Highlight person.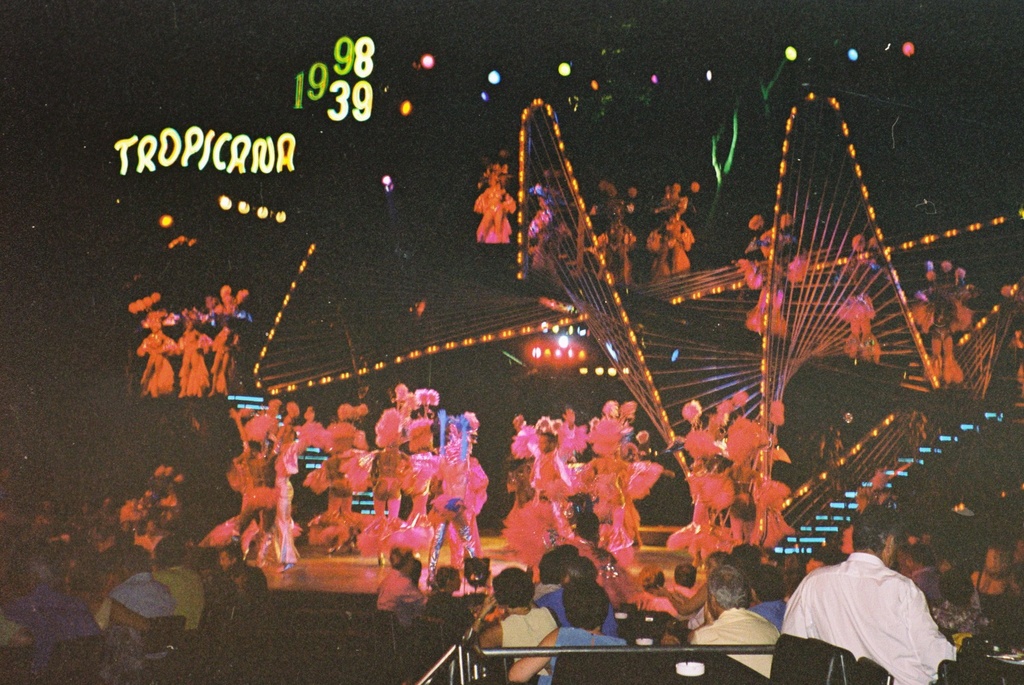
Highlighted region: {"left": 472, "top": 560, "right": 555, "bottom": 684}.
